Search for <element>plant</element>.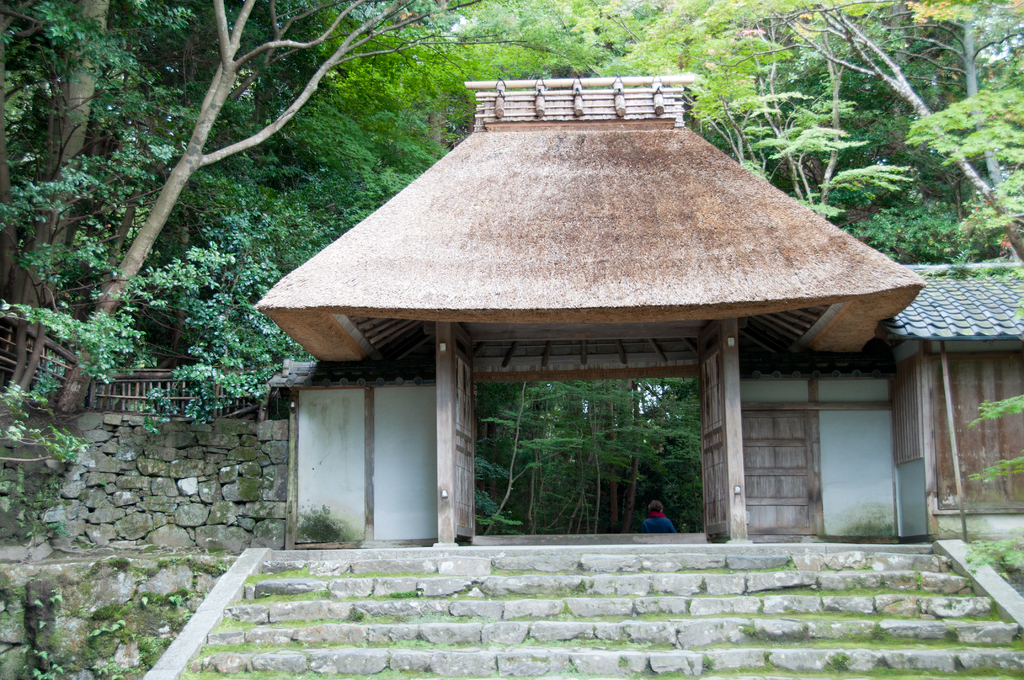
Found at bbox=(32, 616, 56, 634).
